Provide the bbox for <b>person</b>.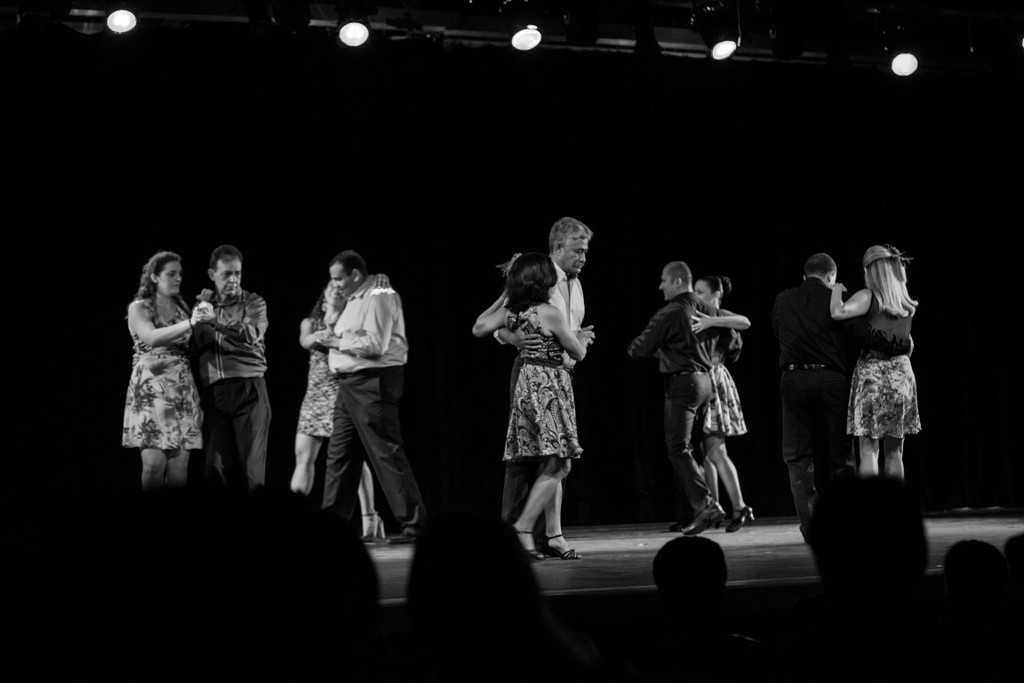
Rect(291, 274, 396, 542).
